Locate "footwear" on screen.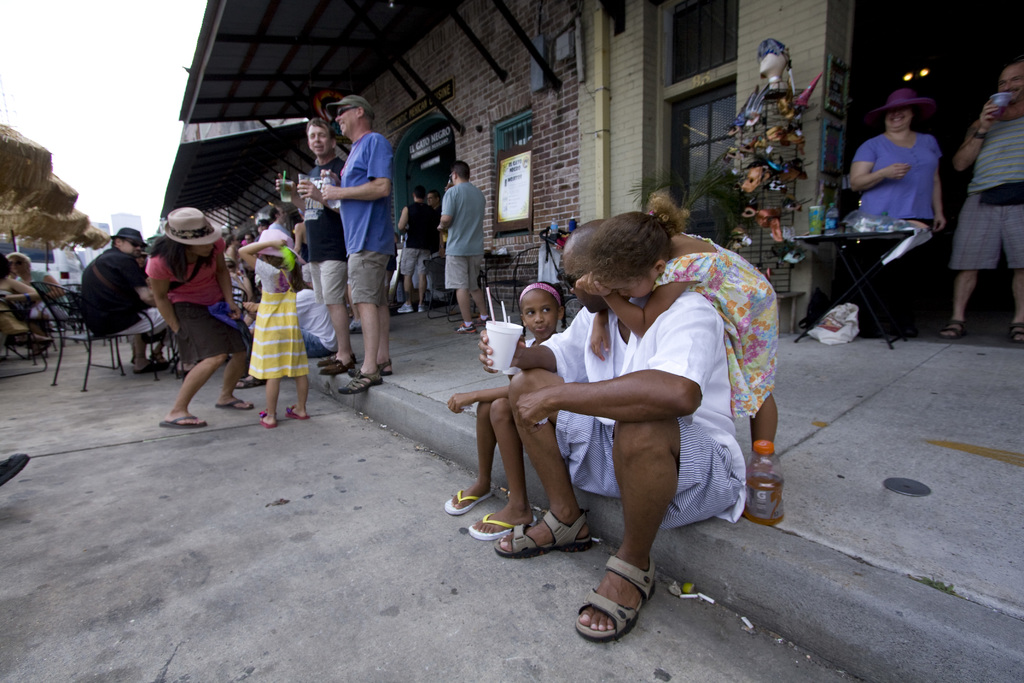
On screen at locate(321, 352, 336, 361).
